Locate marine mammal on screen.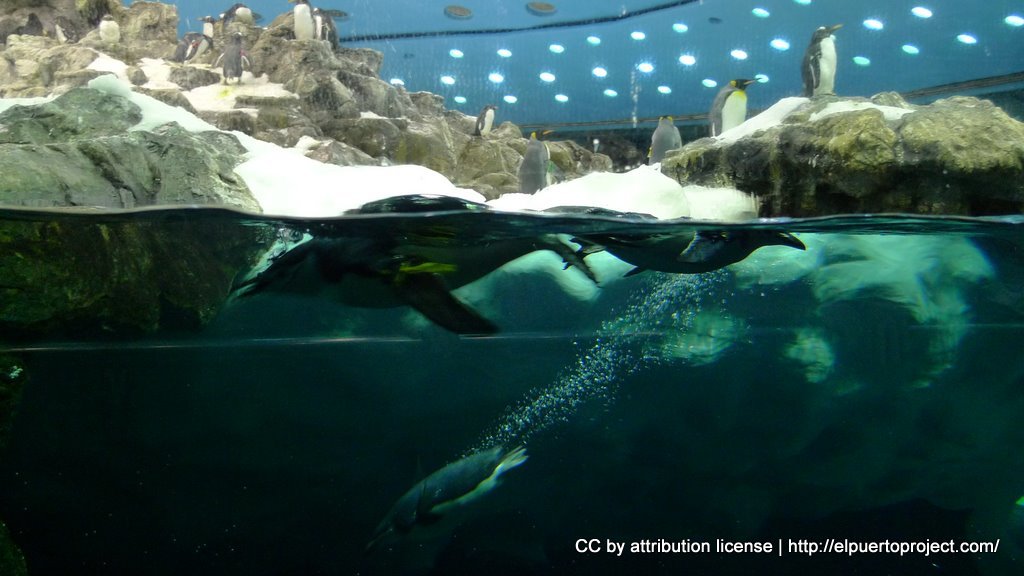
On screen at 18, 11, 47, 37.
